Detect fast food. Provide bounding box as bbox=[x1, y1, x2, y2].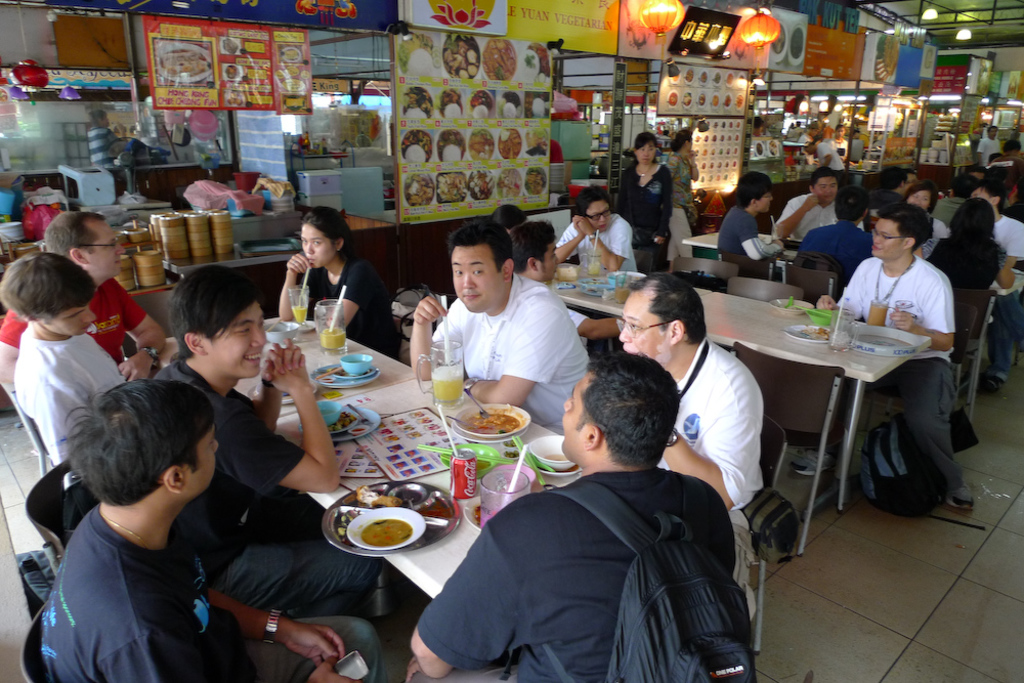
bbox=[435, 172, 469, 202].
